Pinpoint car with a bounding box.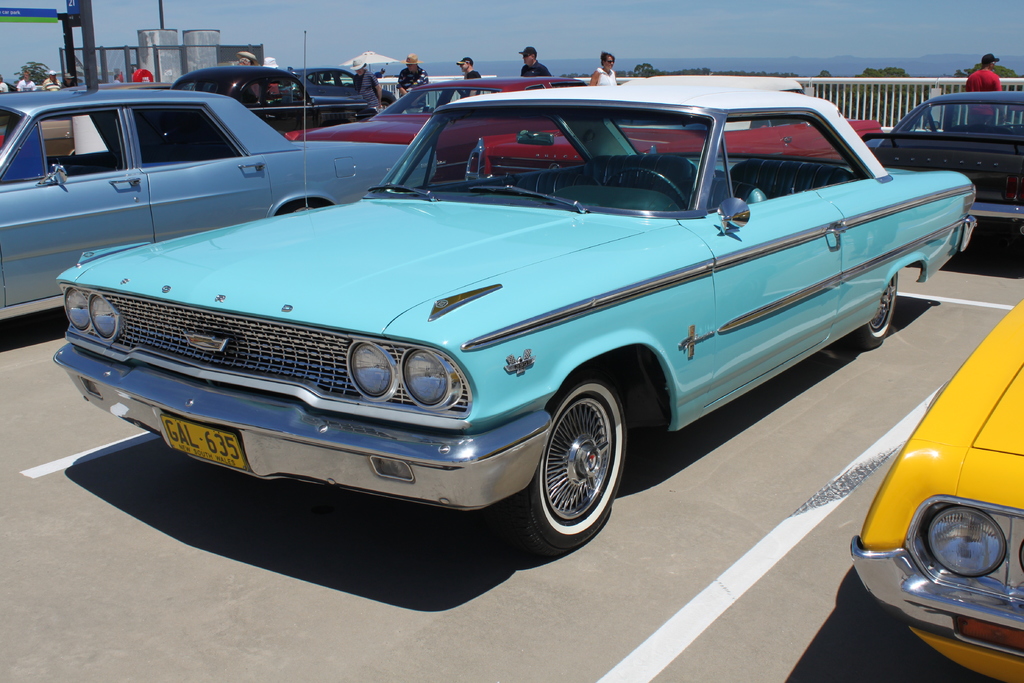
box=[0, 89, 407, 349].
